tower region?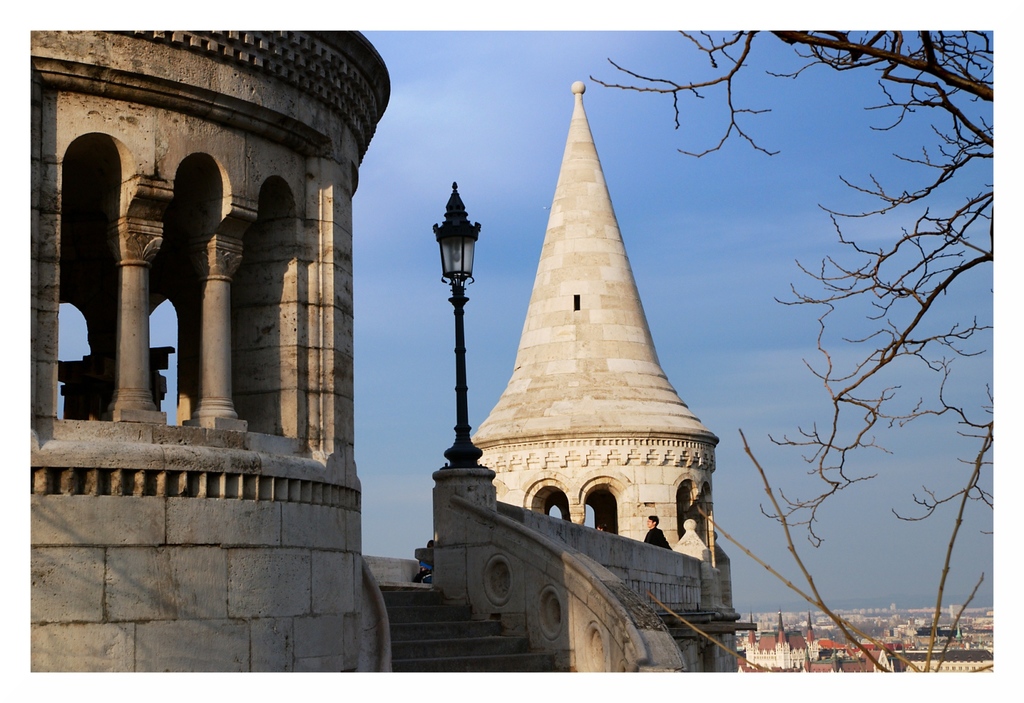
box(17, 29, 393, 683)
